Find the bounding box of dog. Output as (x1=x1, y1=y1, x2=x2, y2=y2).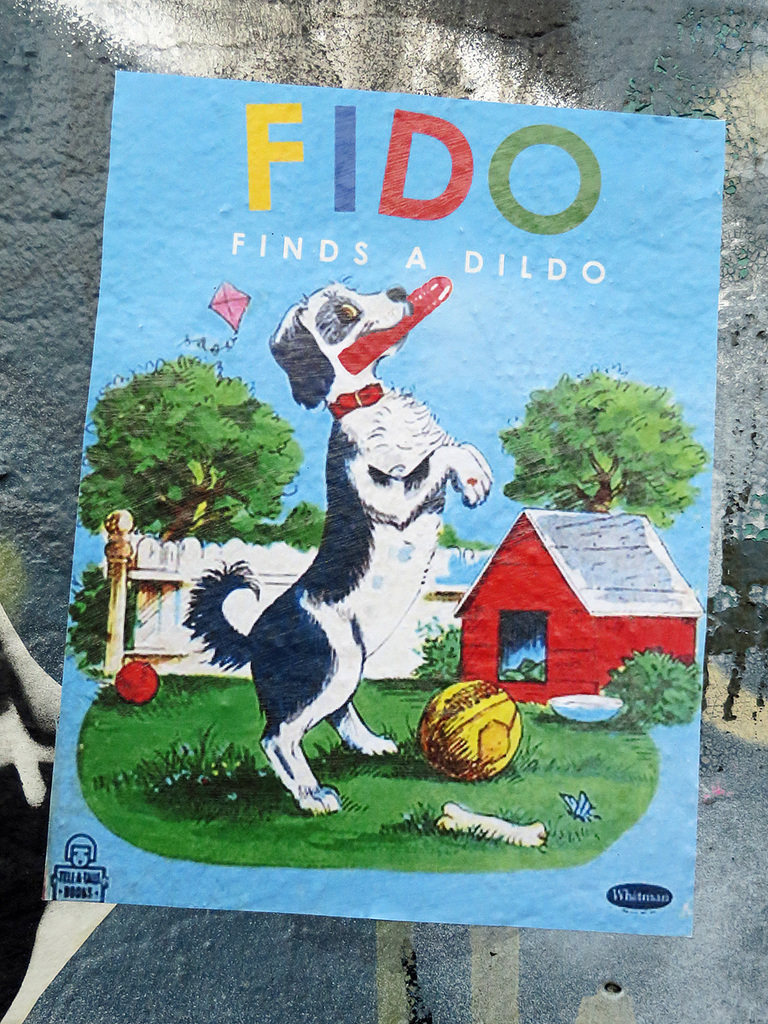
(x1=183, y1=279, x2=495, y2=817).
